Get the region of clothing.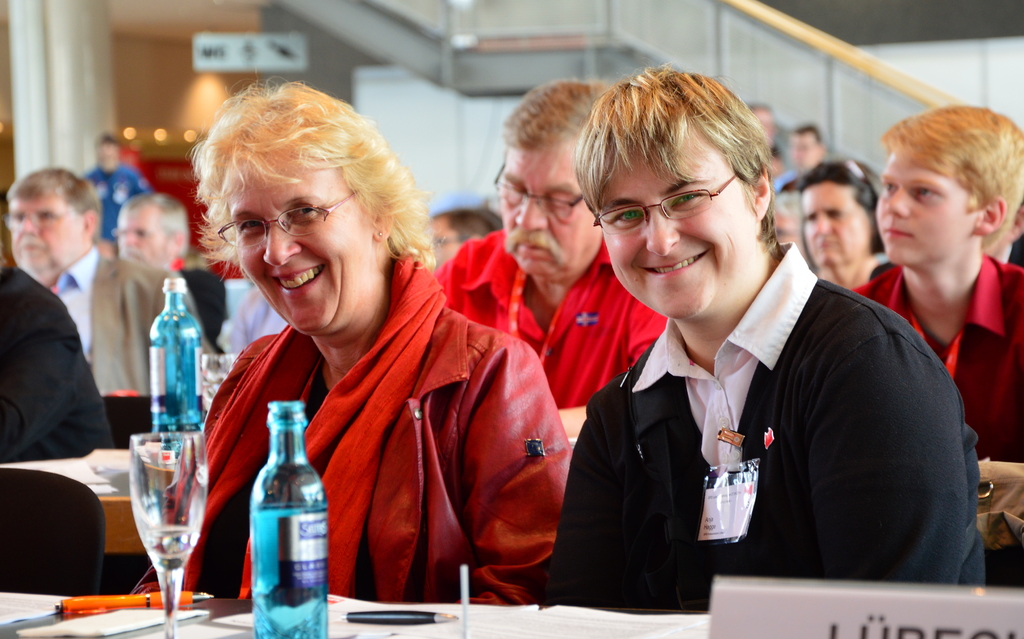
[left=211, top=290, right=291, bottom=365].
